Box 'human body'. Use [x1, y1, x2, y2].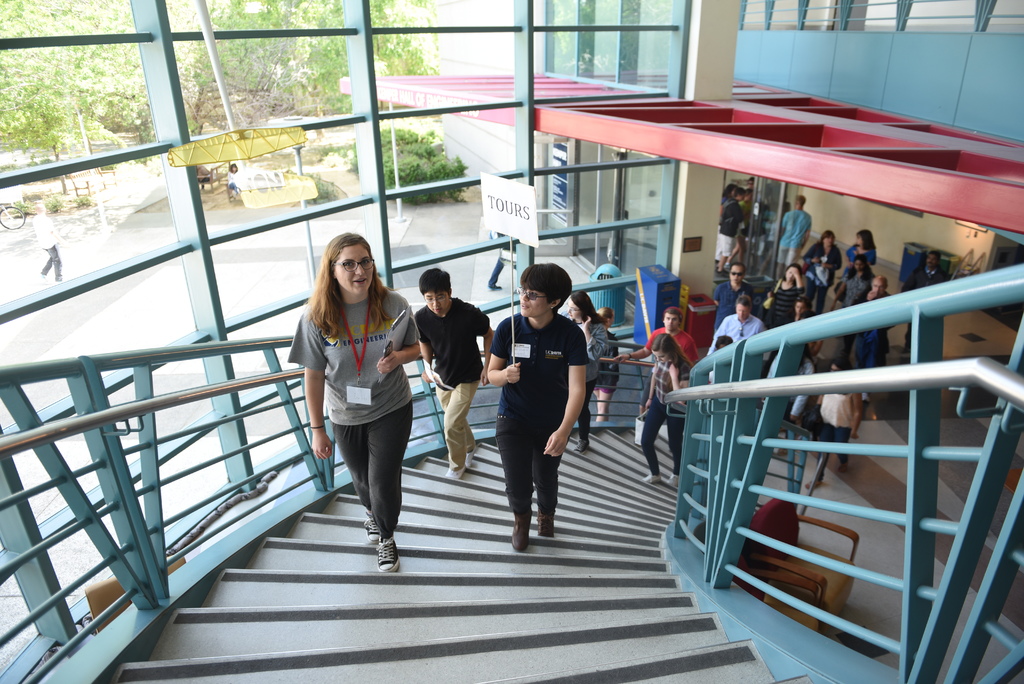
[774, 211, 812, 282].
